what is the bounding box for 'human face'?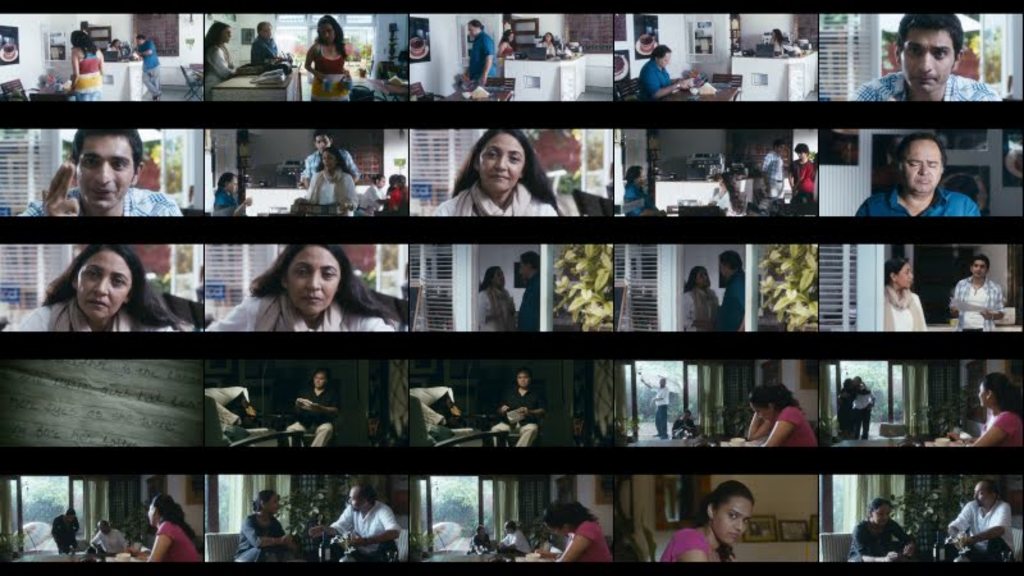
Rect(517, 370, 530, 385).
